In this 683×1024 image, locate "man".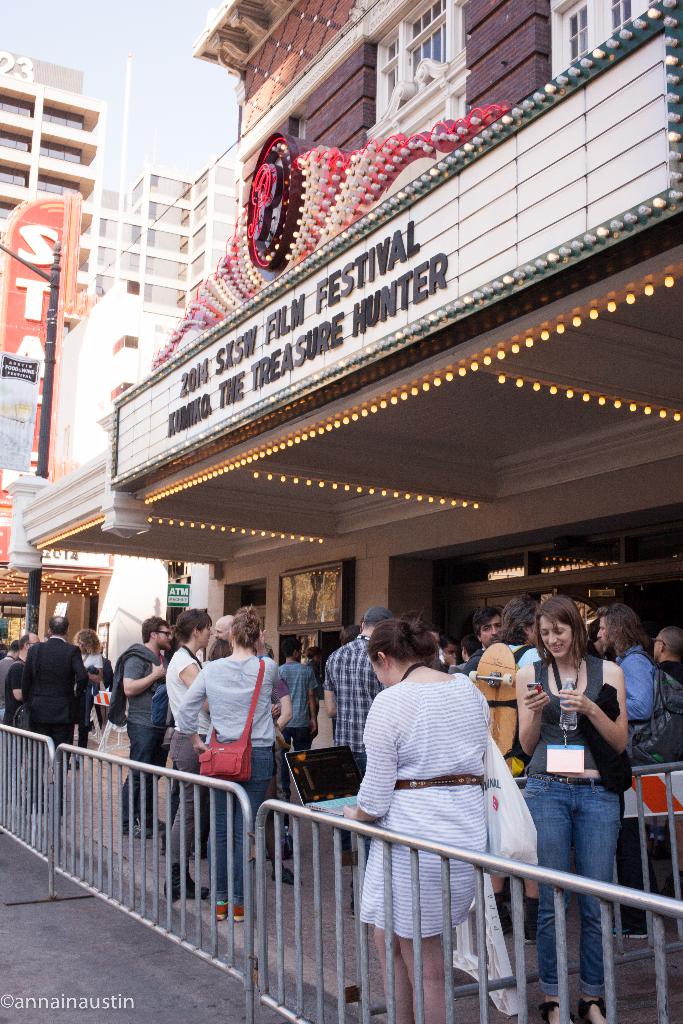
Bounding box: pyautogui.locateOnScreen(5, 634, 29, 729).
